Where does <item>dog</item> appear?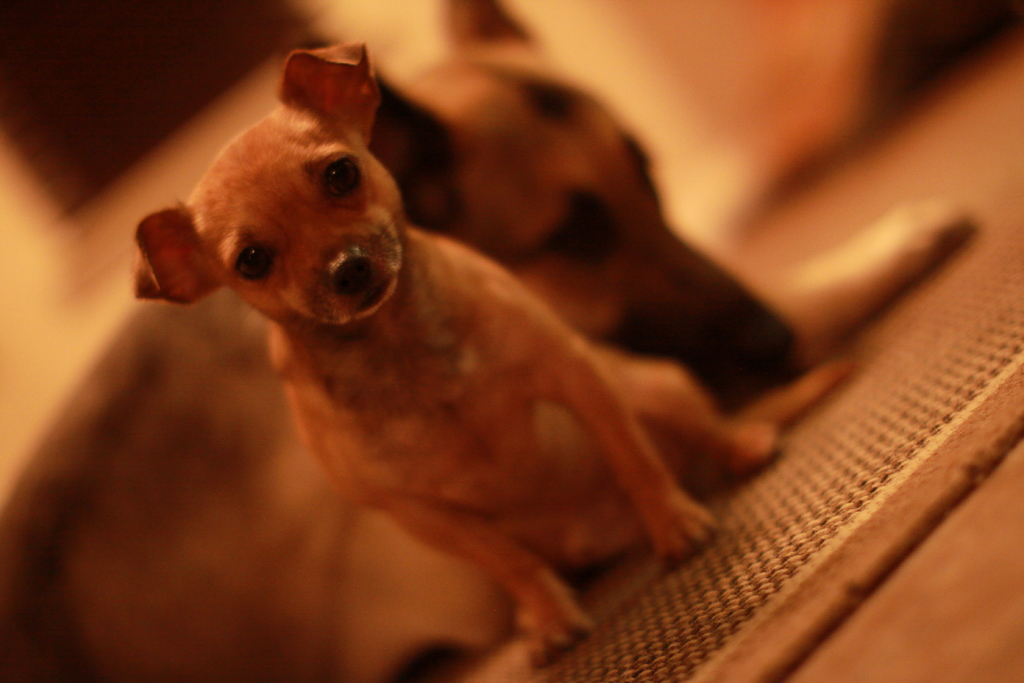
Appears at rect(366, 70, 981, 407).
